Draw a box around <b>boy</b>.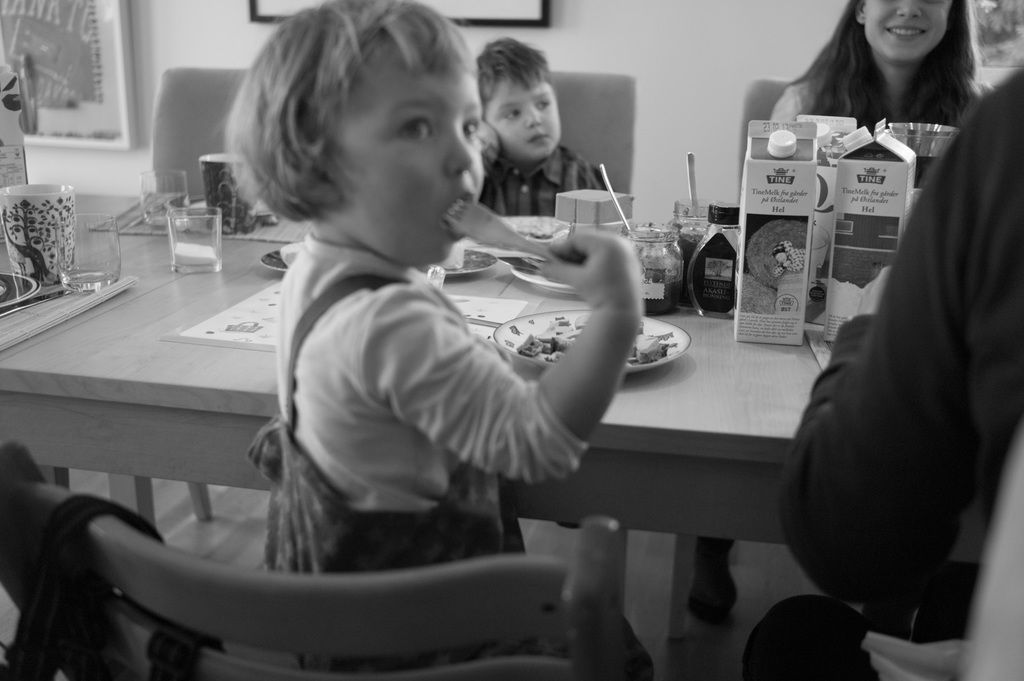
170:35:679:637.
